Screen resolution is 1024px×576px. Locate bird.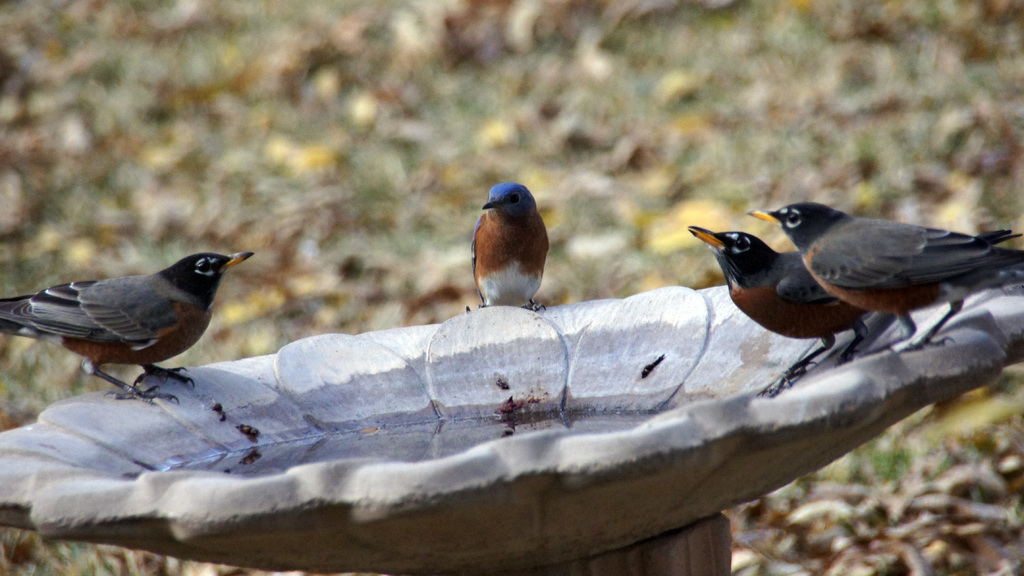
bbox=[467, 184, 550, 311].
